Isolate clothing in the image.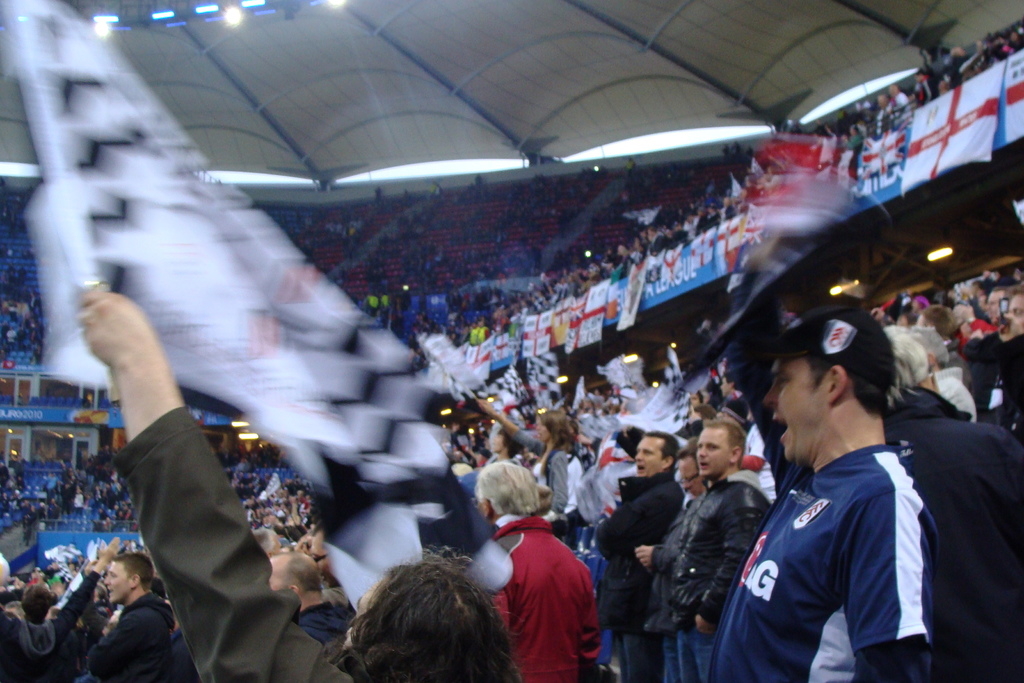
Isolated region: x1=109, y1=398, x2=358, y2=682.
